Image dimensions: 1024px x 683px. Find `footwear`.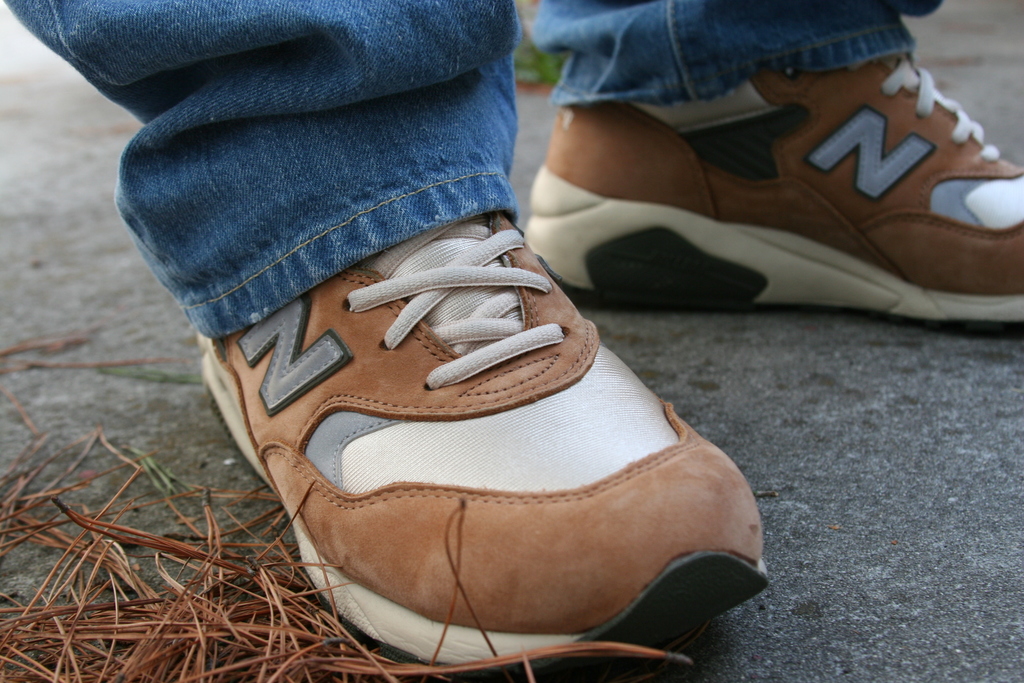
select_region(515, 44, 1023, 321).
